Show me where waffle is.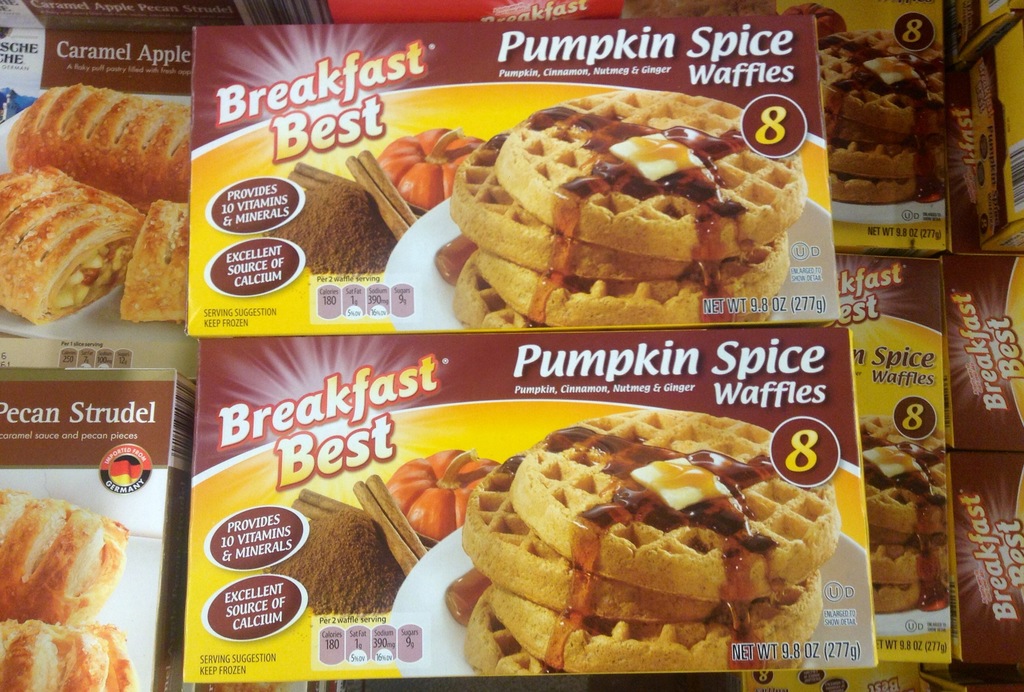
waffle is at x1=490 y1=584 x2=820 y2=670.
